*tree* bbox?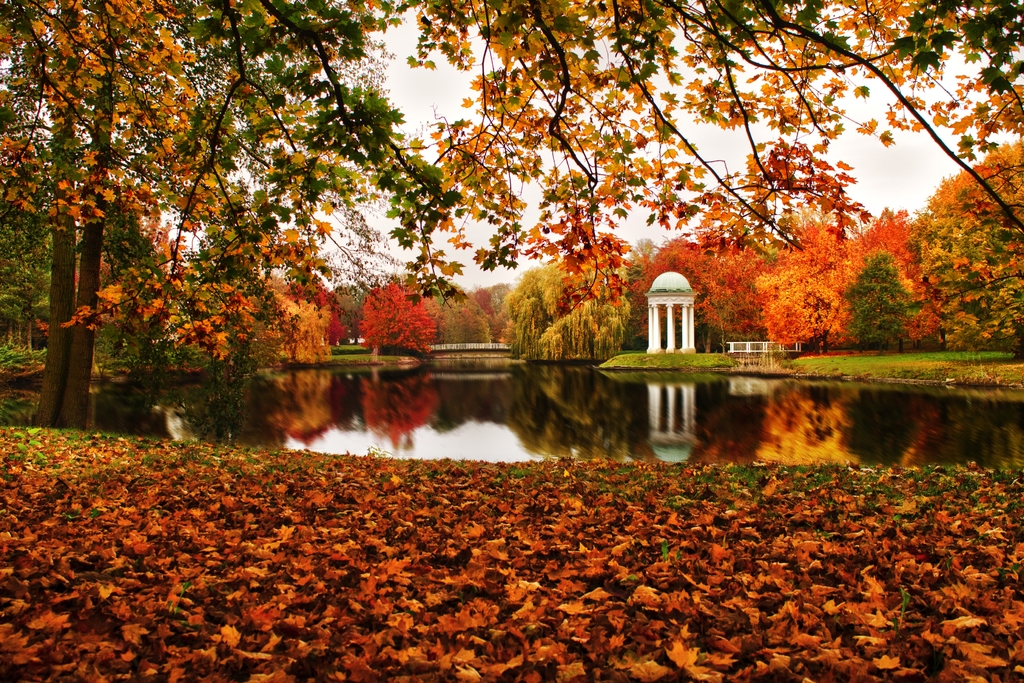
<box>356,281,435,356</box>
